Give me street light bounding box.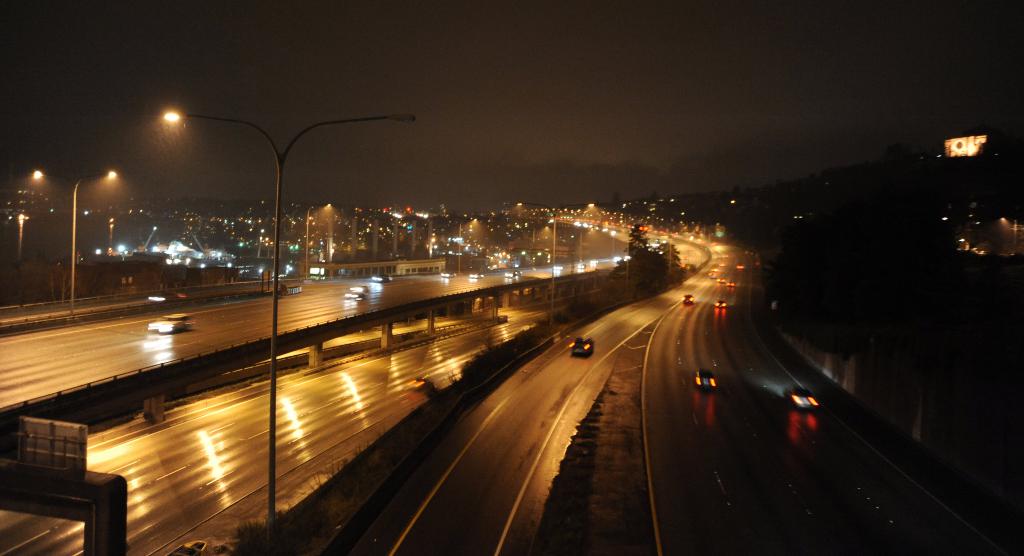
[left=160, top=112, right=419, bottom=535].
